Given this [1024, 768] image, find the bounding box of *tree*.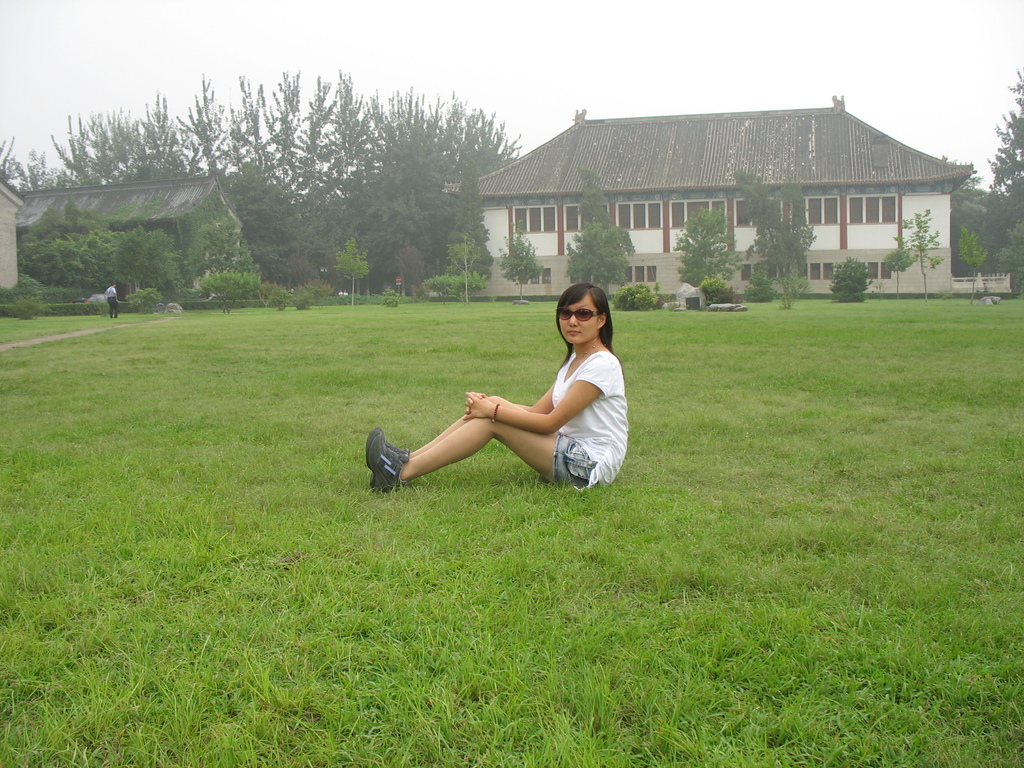
(left=956, top=226, right=984, bottom=303).
